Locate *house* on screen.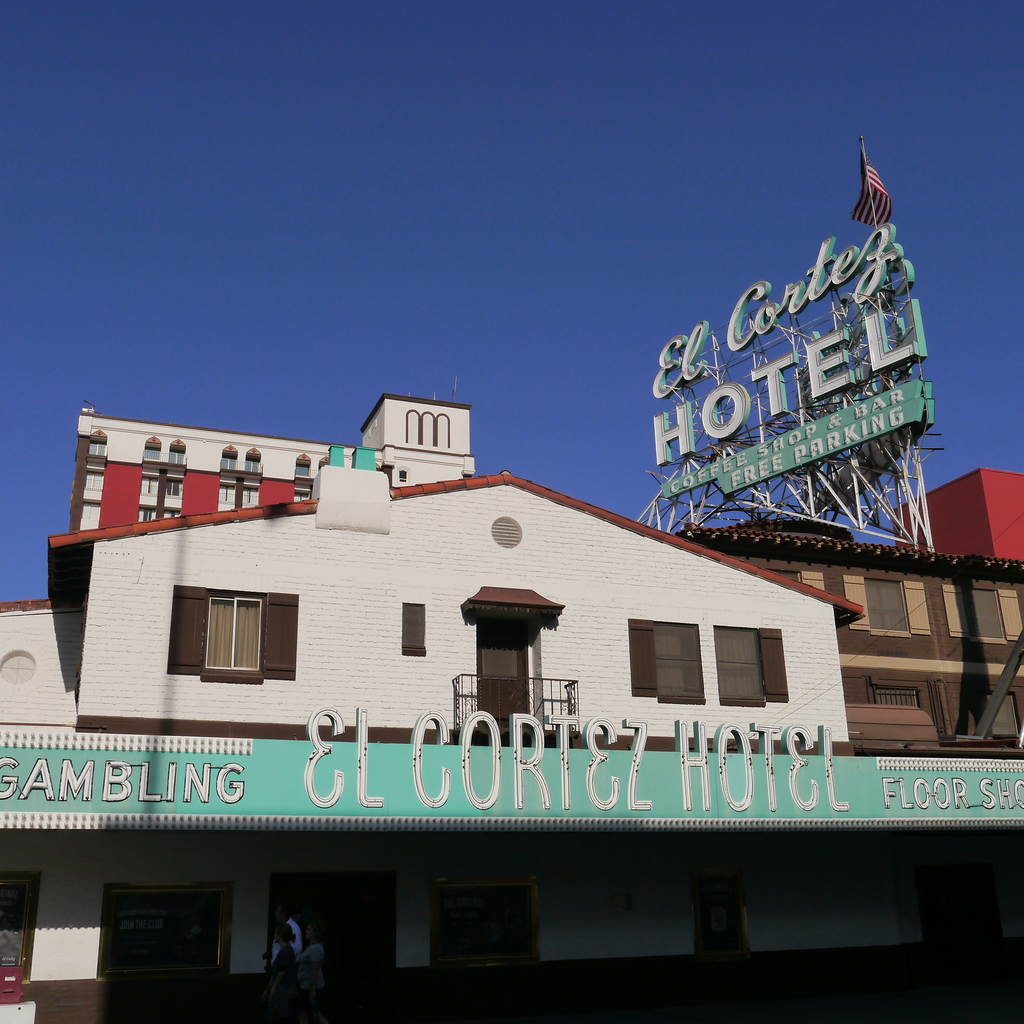
On screen at 70:395:490:529.
